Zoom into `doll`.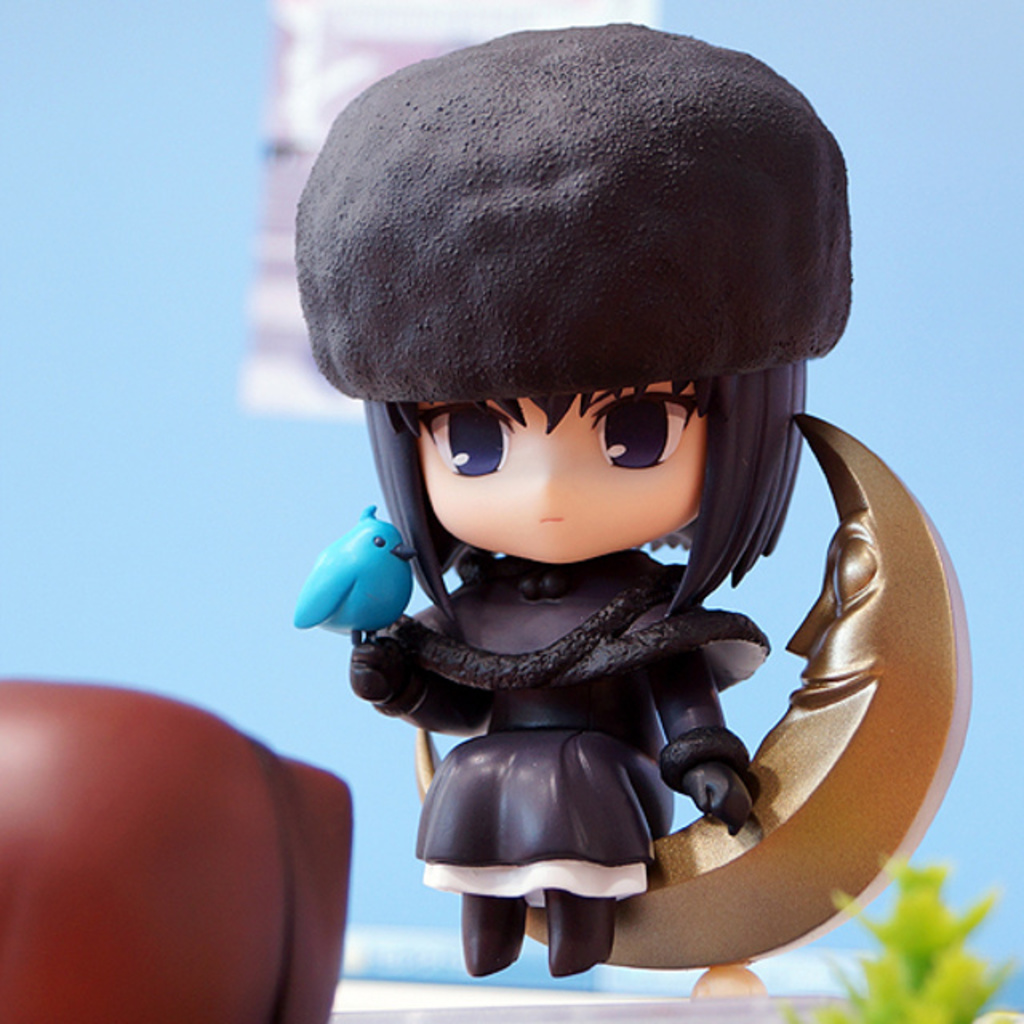
Zoom target: rect(312, 29, 862, 968).
